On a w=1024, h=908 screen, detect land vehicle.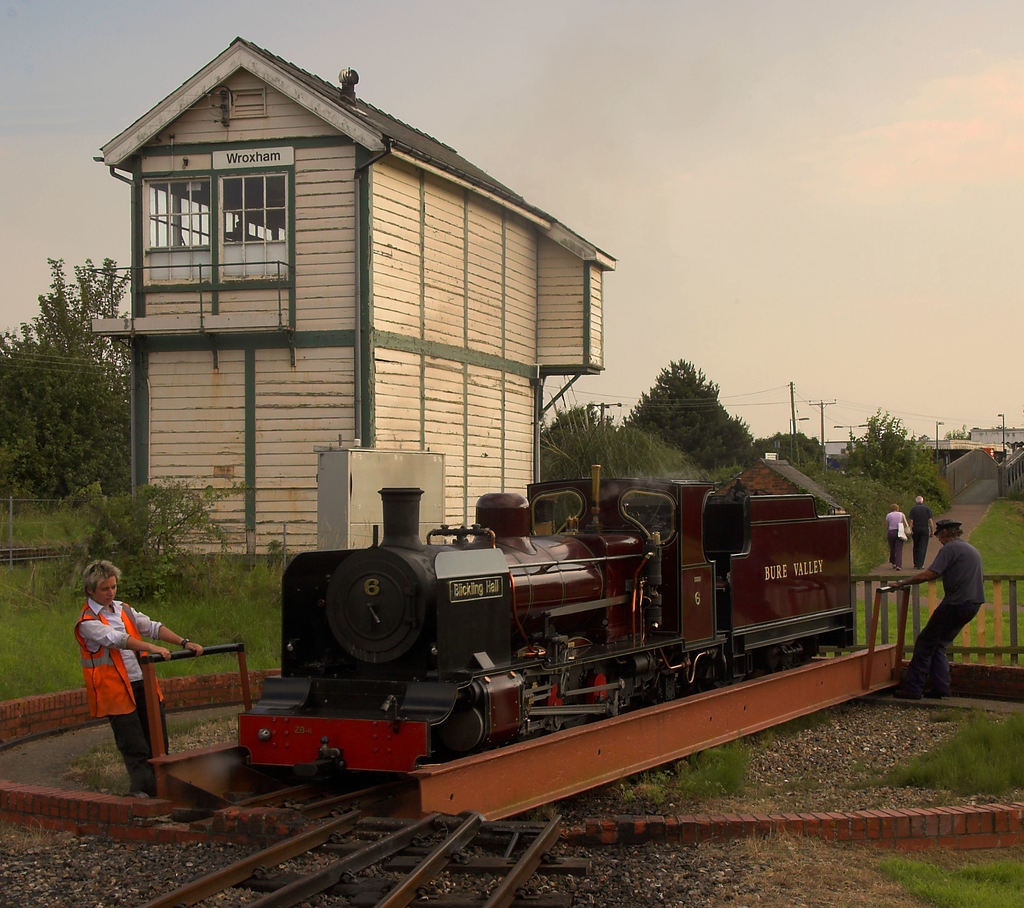
[214,451,842,775].
